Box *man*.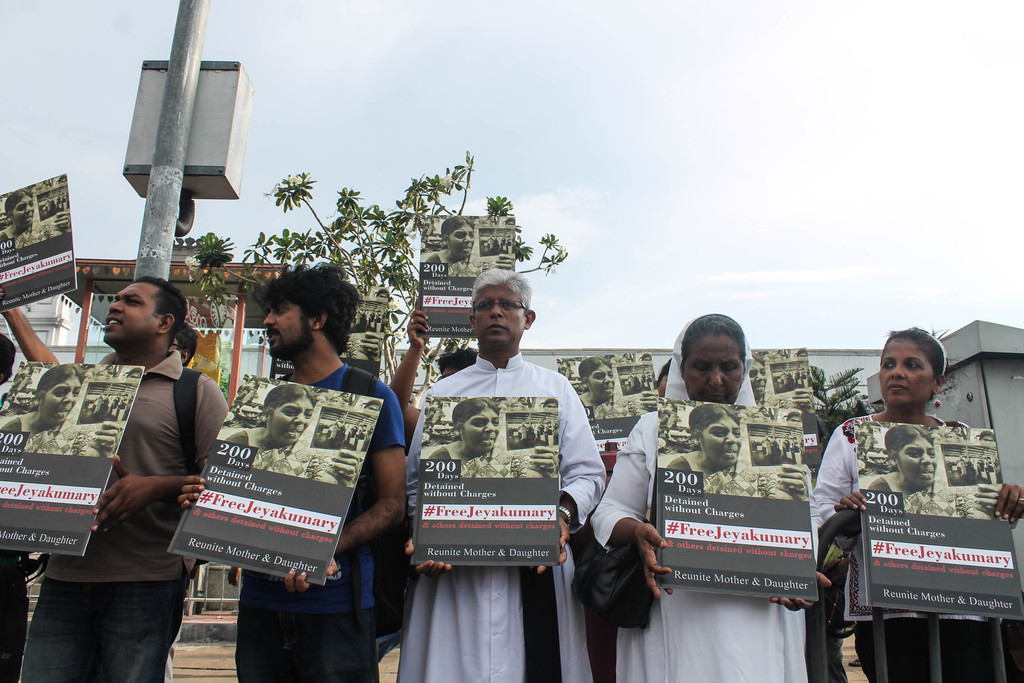
51, 274, 220, 668.
